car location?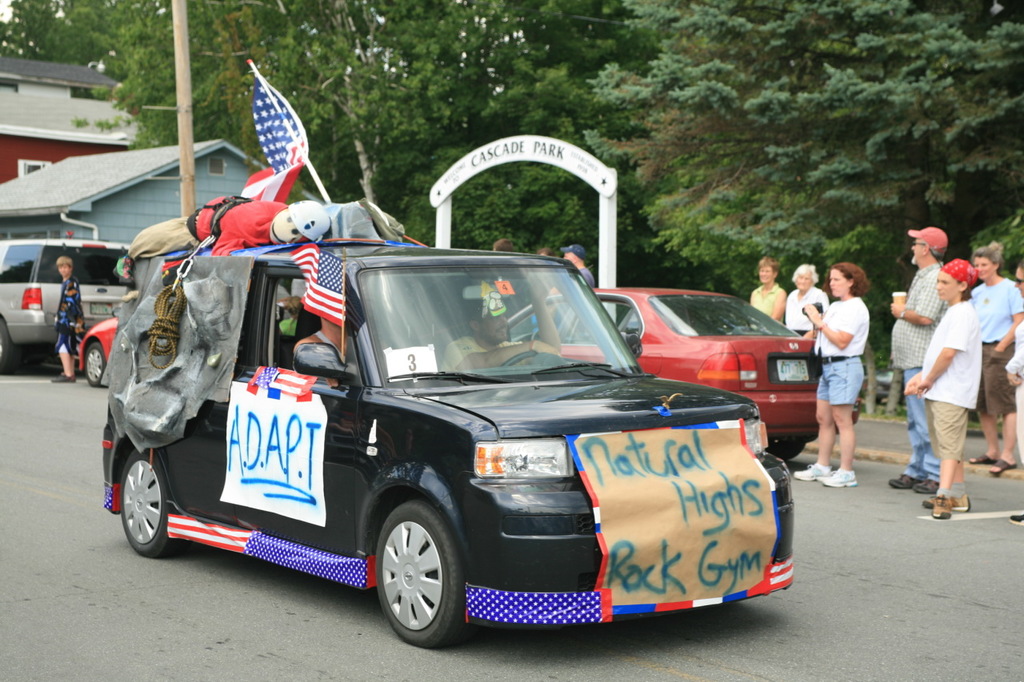
<bbox>0, 235, 133, 369</bbox>
